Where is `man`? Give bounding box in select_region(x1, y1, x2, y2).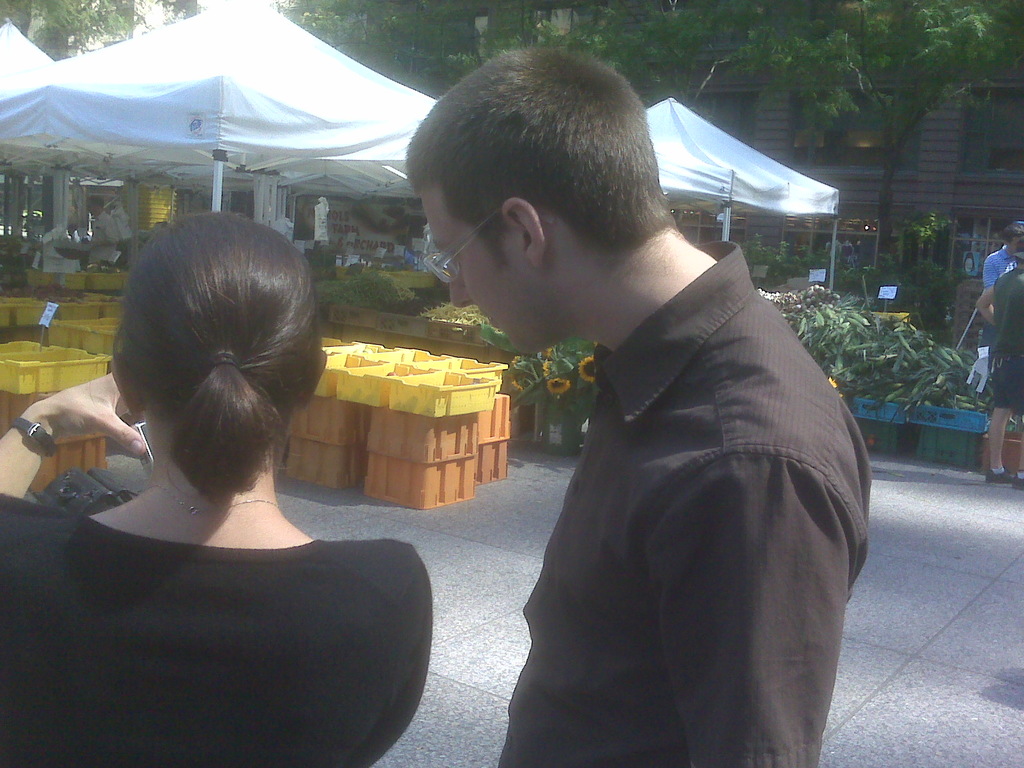
select_region(984, 218, 1023, 287).
